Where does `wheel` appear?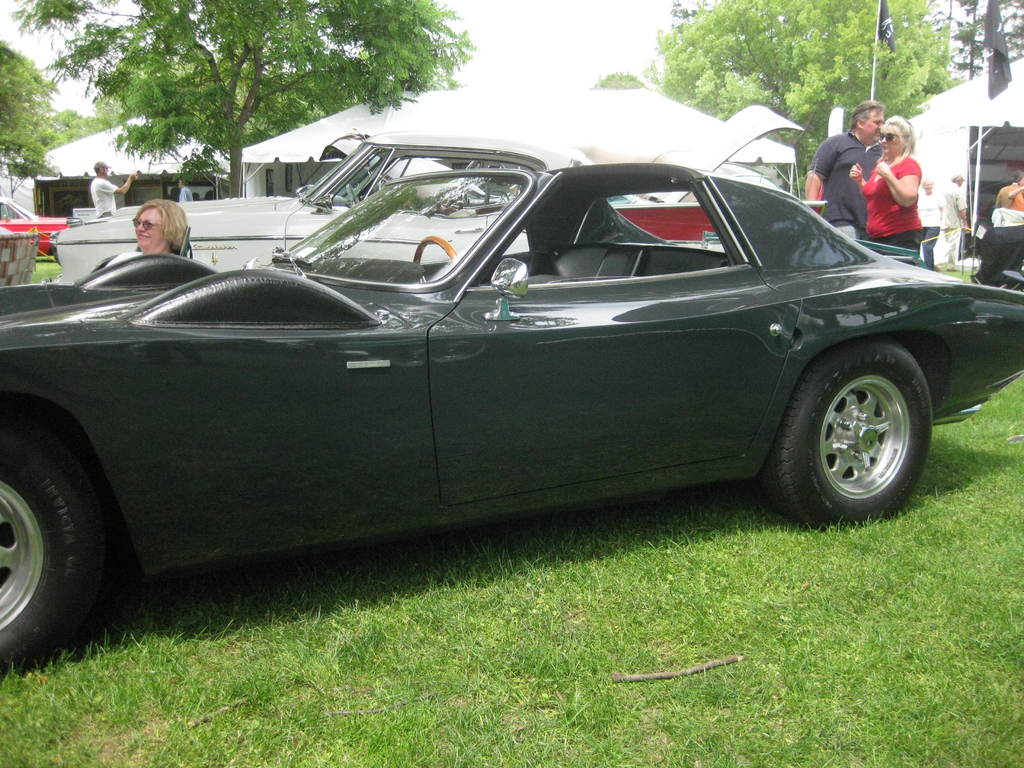
Appears at <bbox>0, 426, 113, 672</bbox>.
